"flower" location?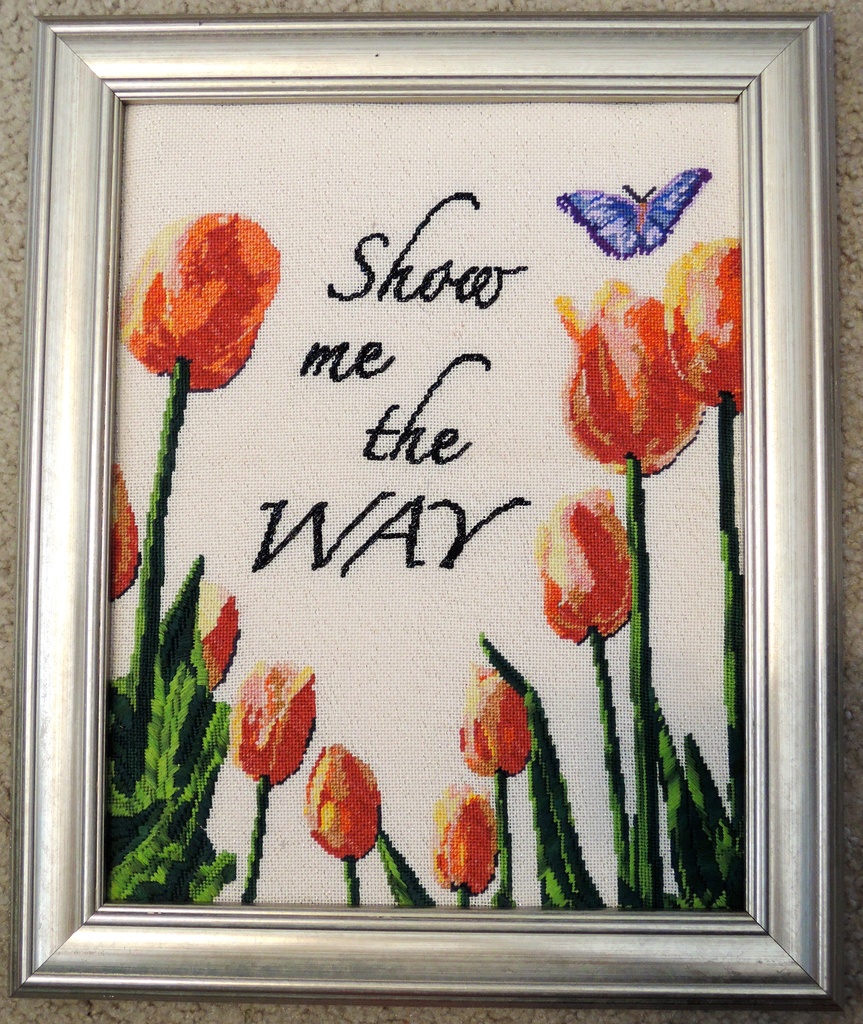
[198, 586, 243, 689]
